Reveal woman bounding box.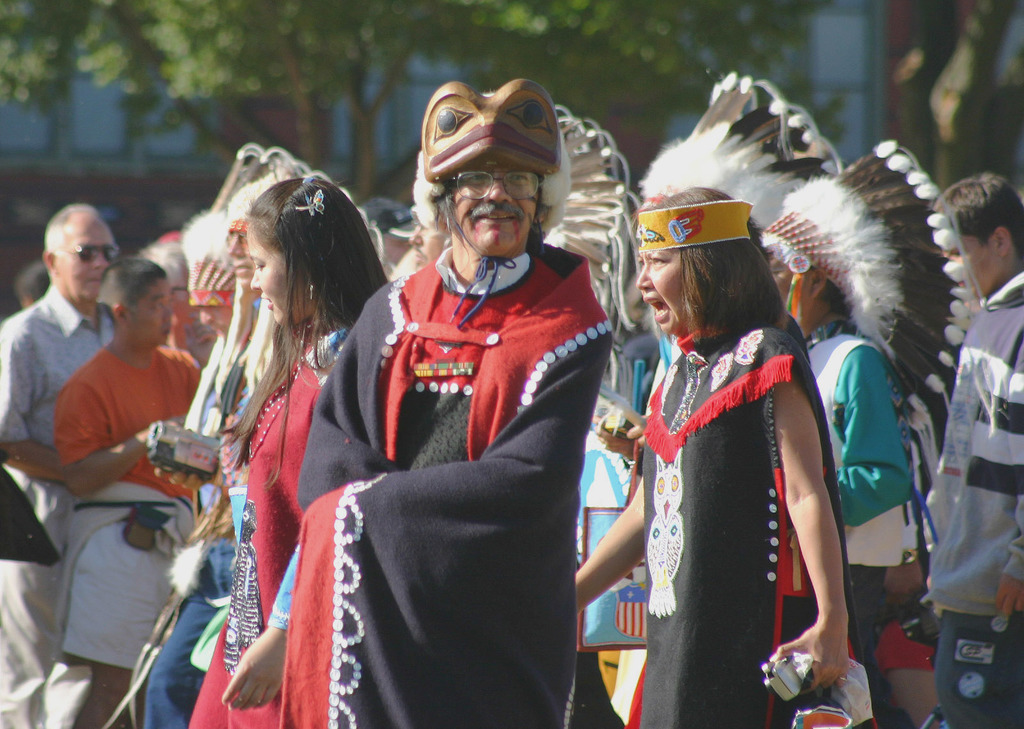
Revealed: Rect(758, 207, 908, 728).
